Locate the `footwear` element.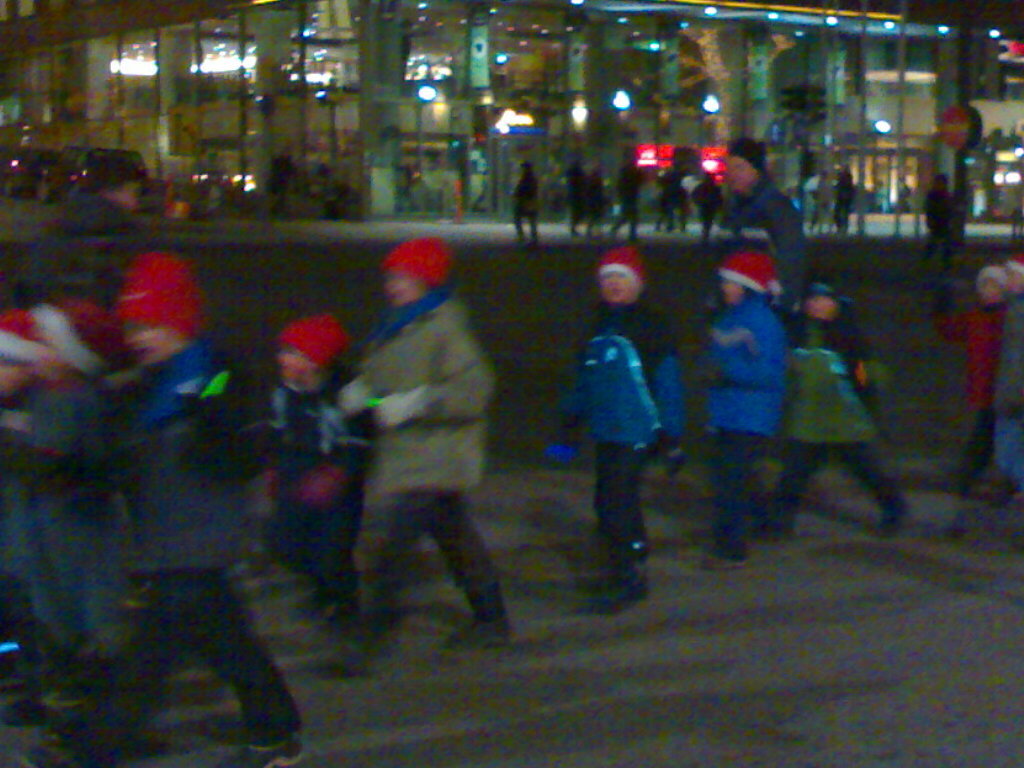
Element bbox: <region>877, 505, 919, 536</region>.
